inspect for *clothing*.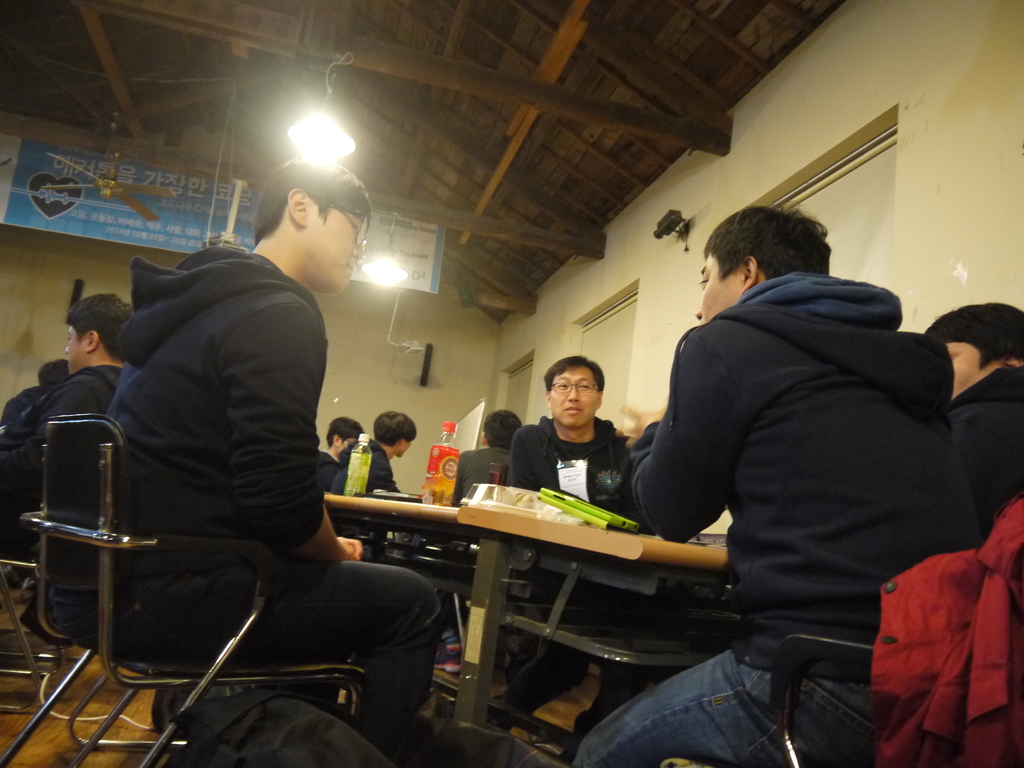
Inspection: left=0, top=365, right=122, bottom=581.
